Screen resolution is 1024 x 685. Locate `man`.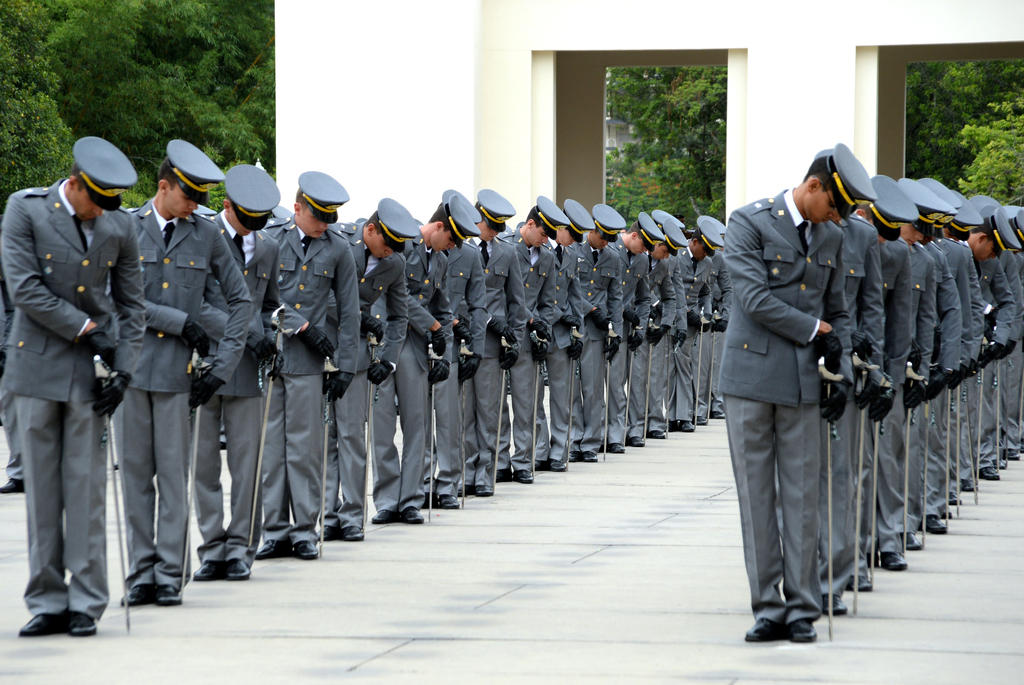
(left=1, top=129, right=149, bottom=642).
